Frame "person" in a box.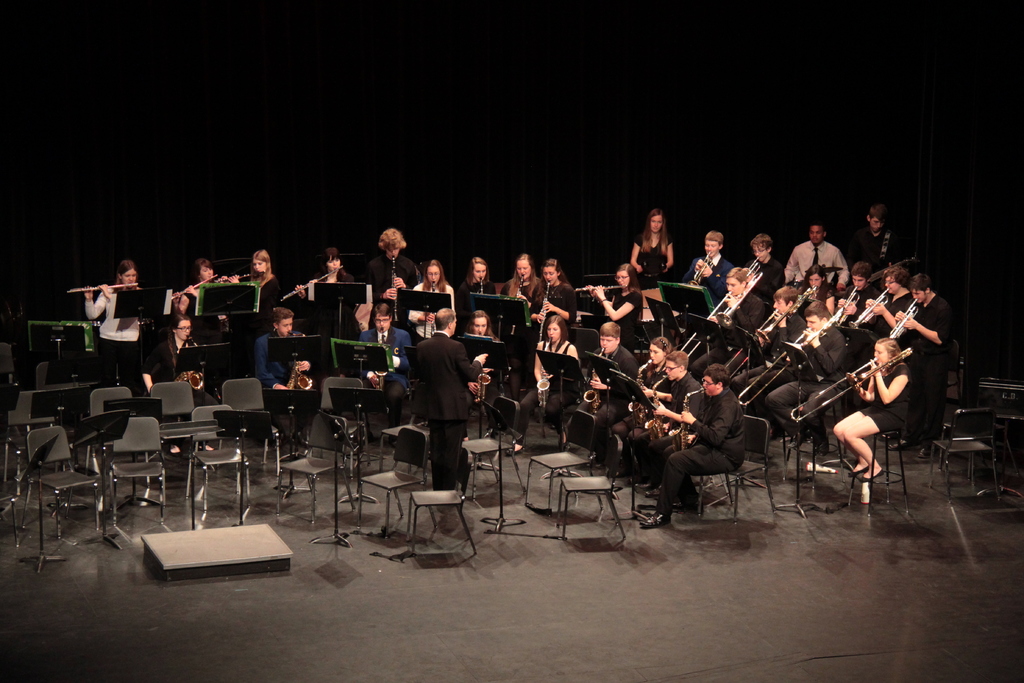
box(884, 268, 954, 458).
